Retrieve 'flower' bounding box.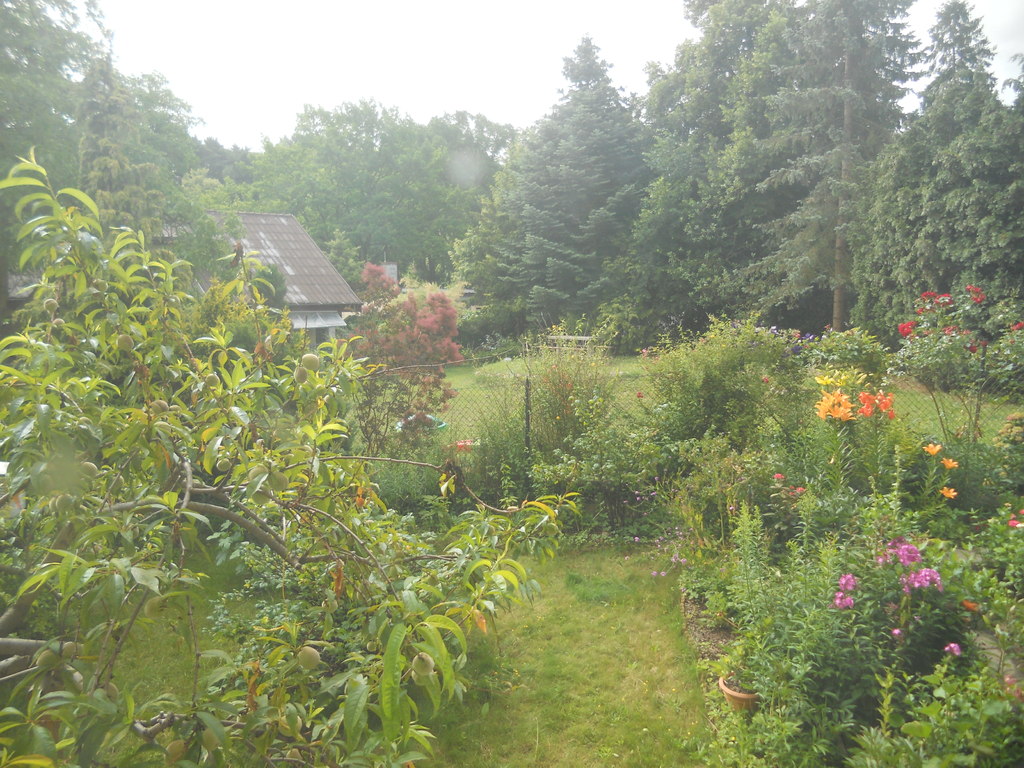
Bounding box: (934,292,948,307).
